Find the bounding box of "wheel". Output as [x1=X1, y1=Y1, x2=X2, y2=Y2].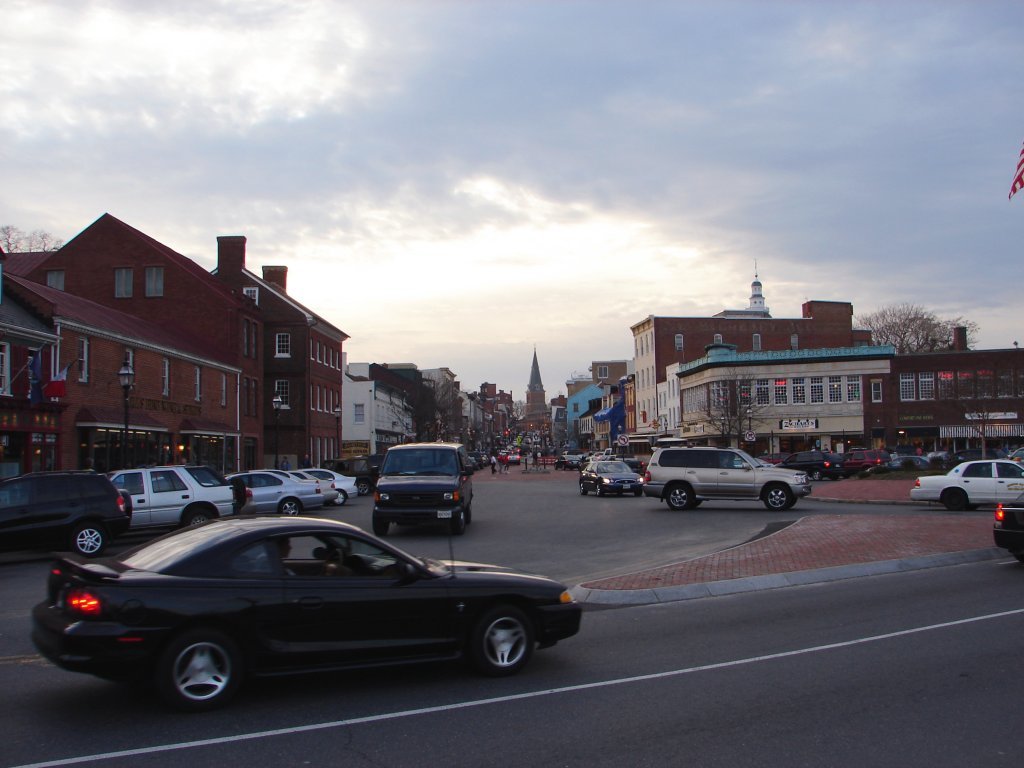
[x1=791, y1=497, x2=796, y2=512].
